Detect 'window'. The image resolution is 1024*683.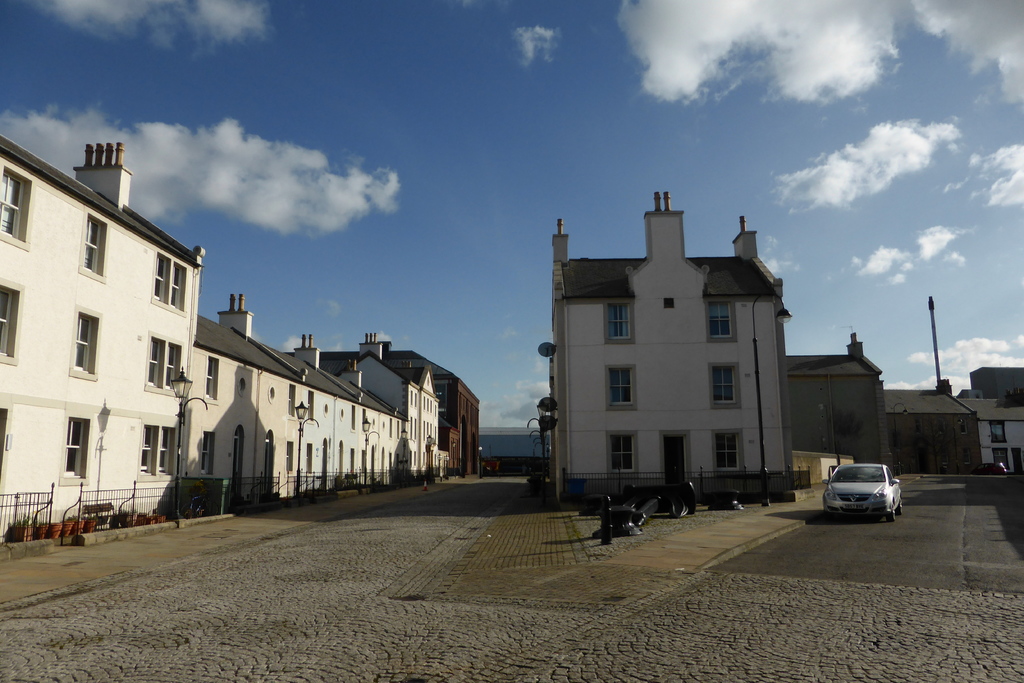
607 368 634 406.
